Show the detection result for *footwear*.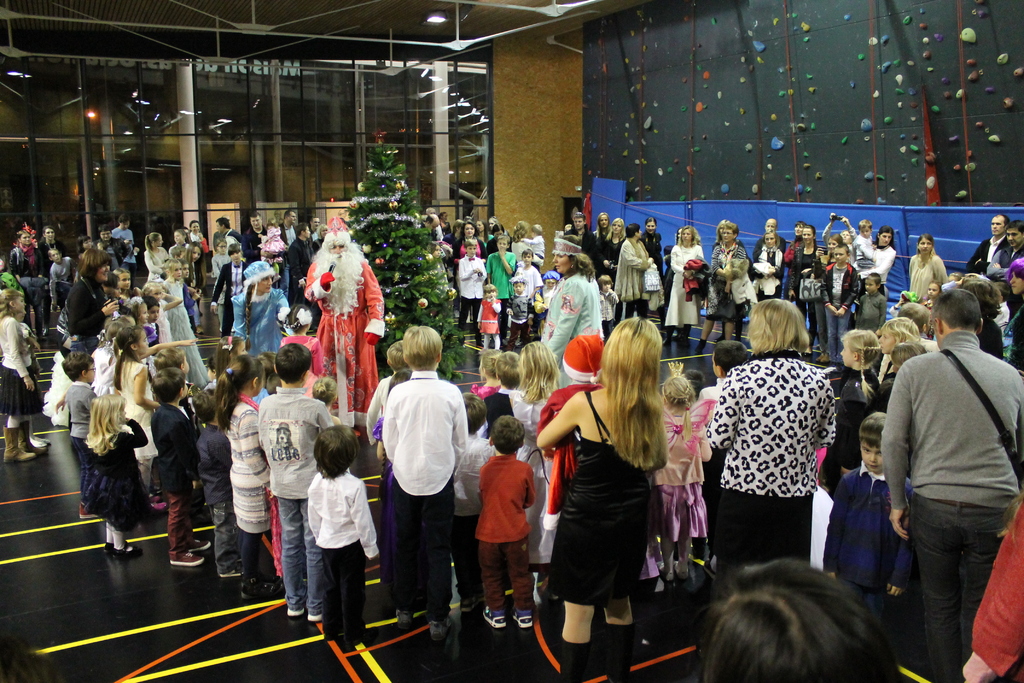
box(118, 545, 143, 558).
